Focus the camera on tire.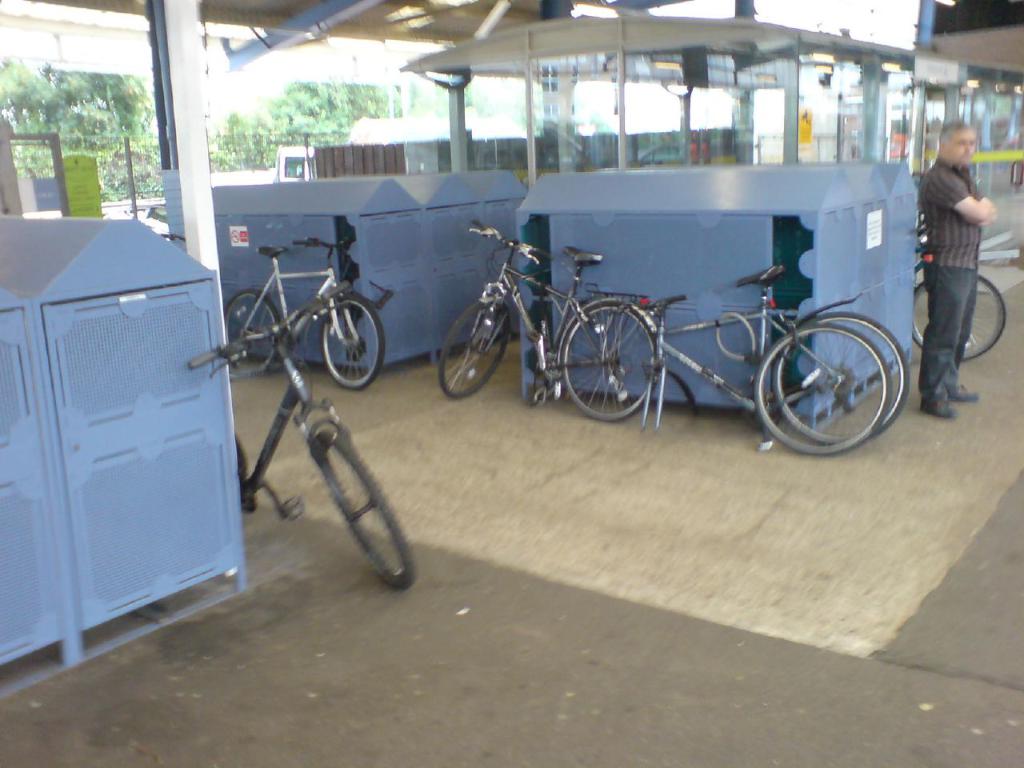
Focus region: {"left": 319, "top": 290, "right": 385, "bottom": 386}.
